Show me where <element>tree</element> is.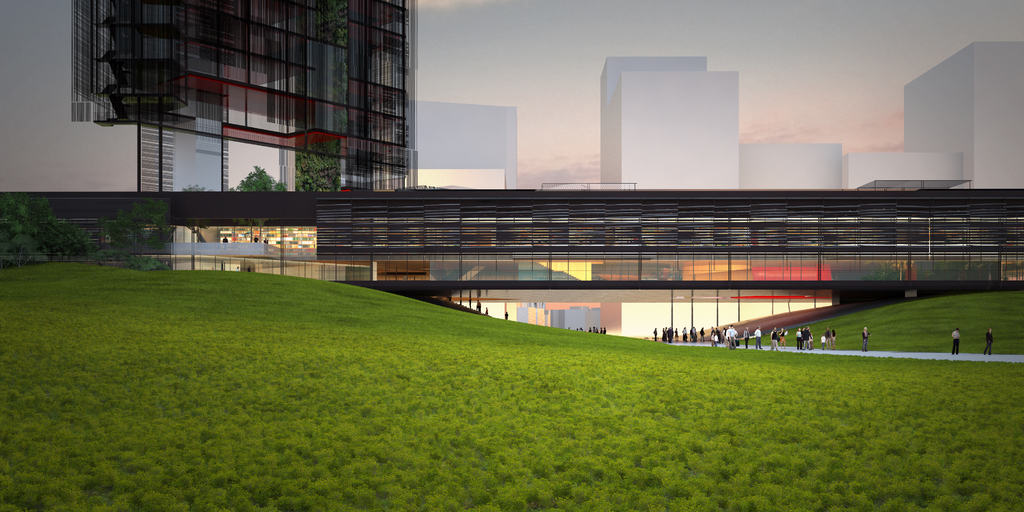
<element>tree</element> is at select_region(171, 179, 216, 251).
